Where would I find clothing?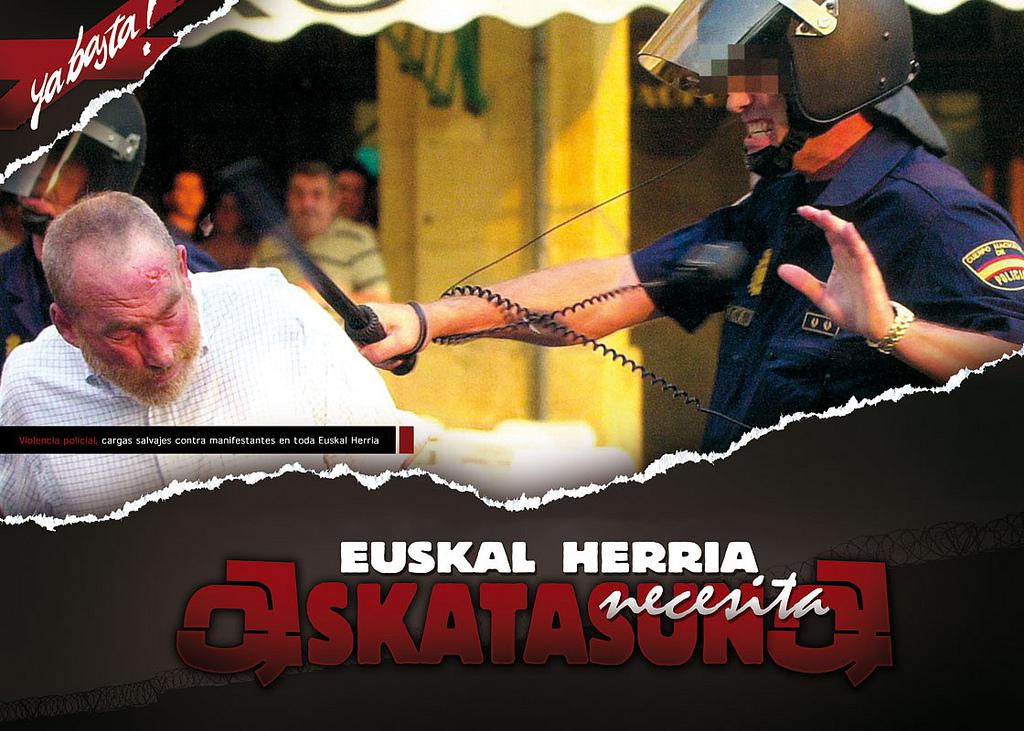
At 247, 217, 412, 307.
